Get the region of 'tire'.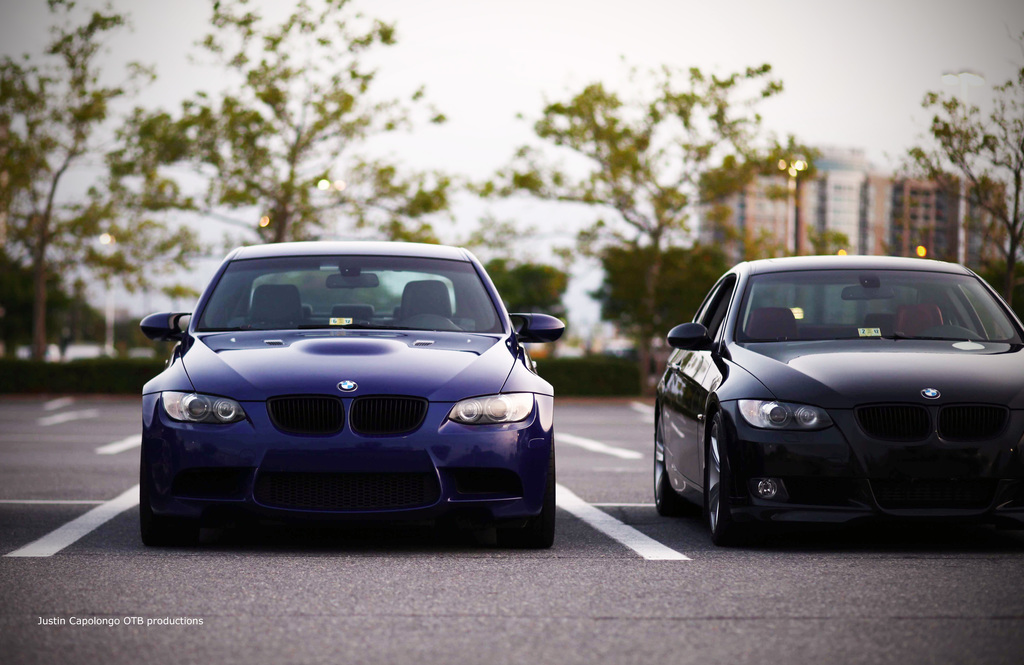
locate(650, 411, 680, 518).
